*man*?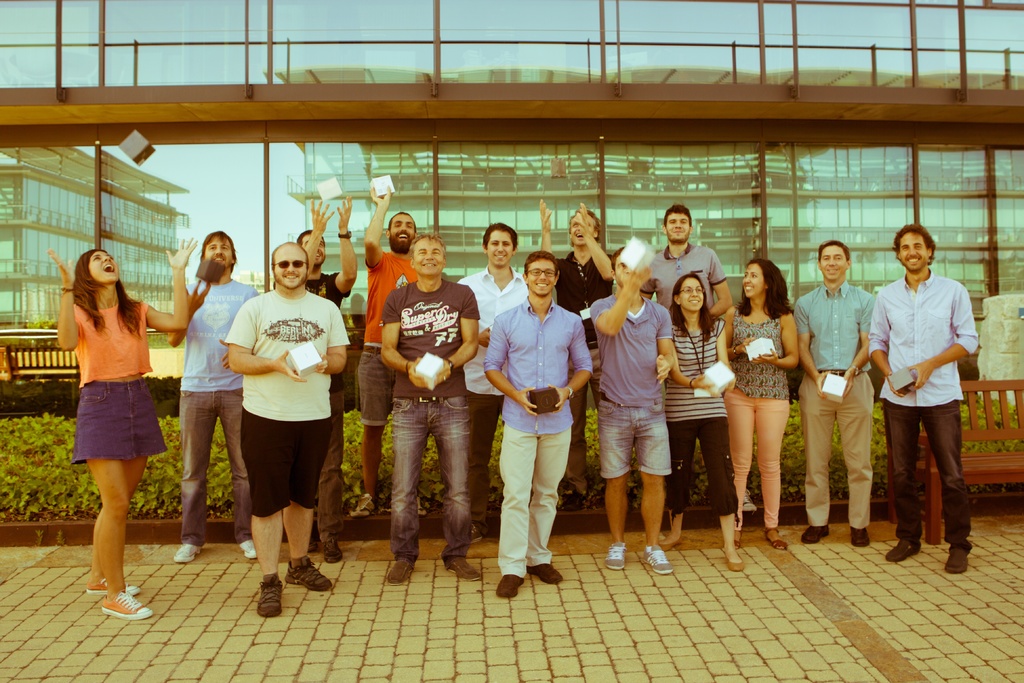
(left=226, top=242, right=349, bottom=614)
